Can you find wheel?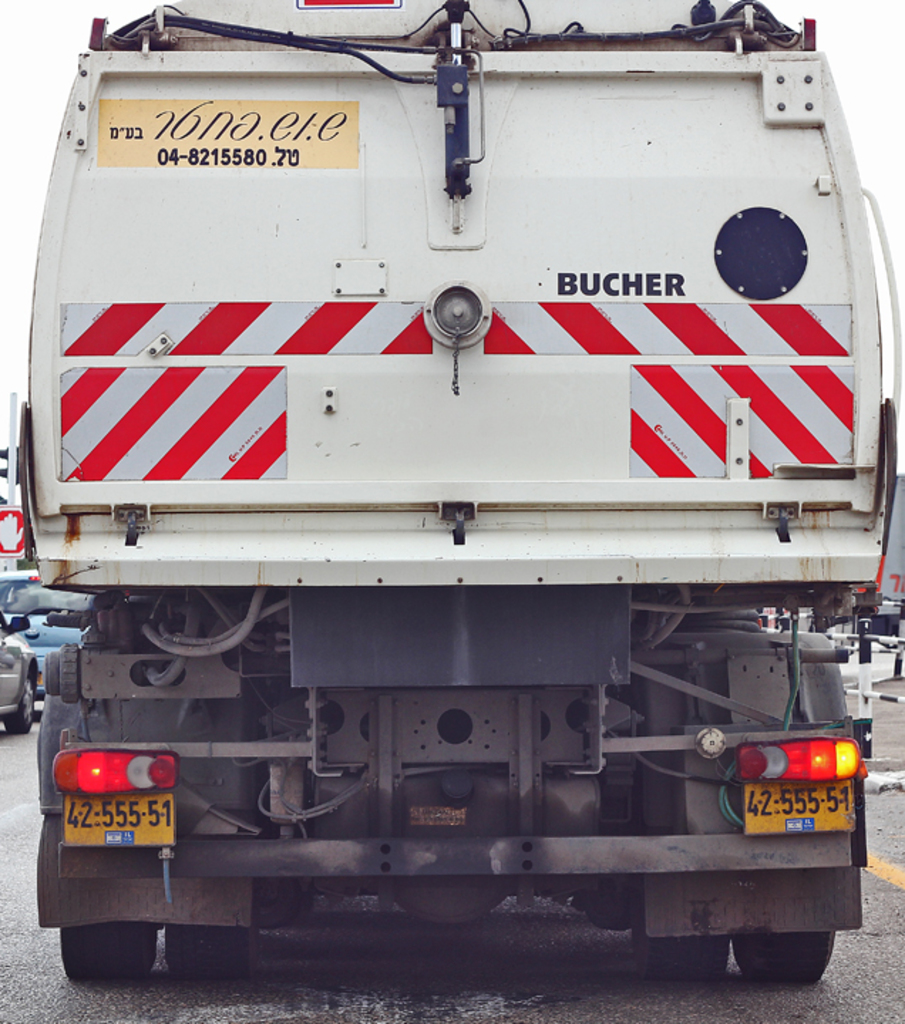
Yes, bounding box: (20,681,157,974).
